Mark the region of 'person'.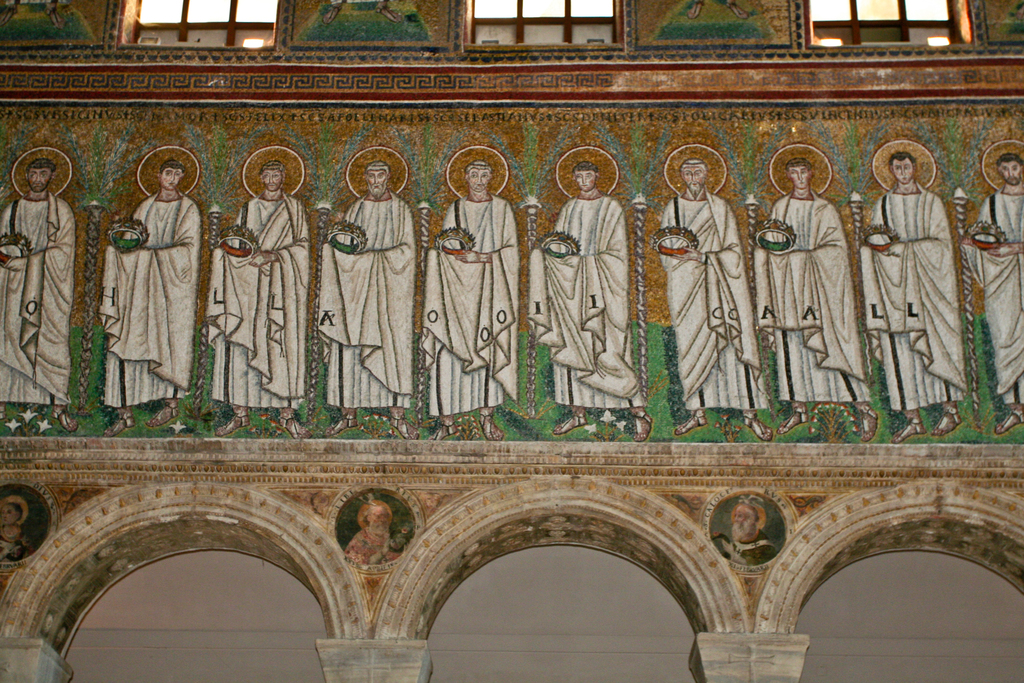
Region: x1=97, y1=156, x2=205, y2=439.
